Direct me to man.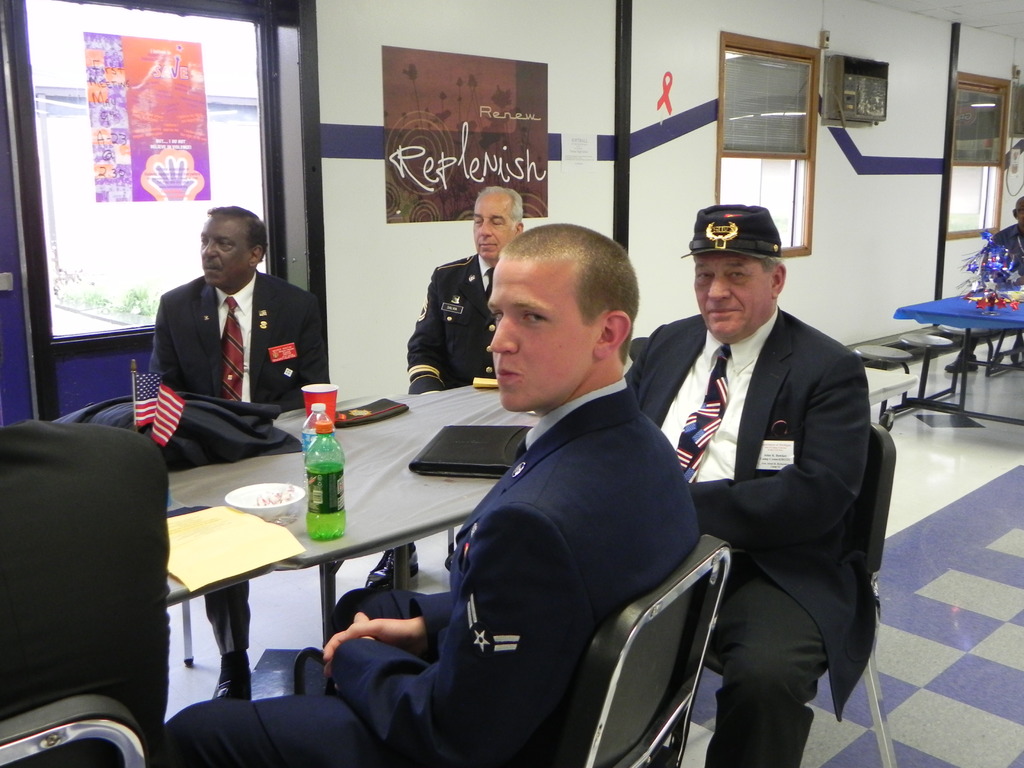
Direction: l=157, t=223, r=700, b=767.
